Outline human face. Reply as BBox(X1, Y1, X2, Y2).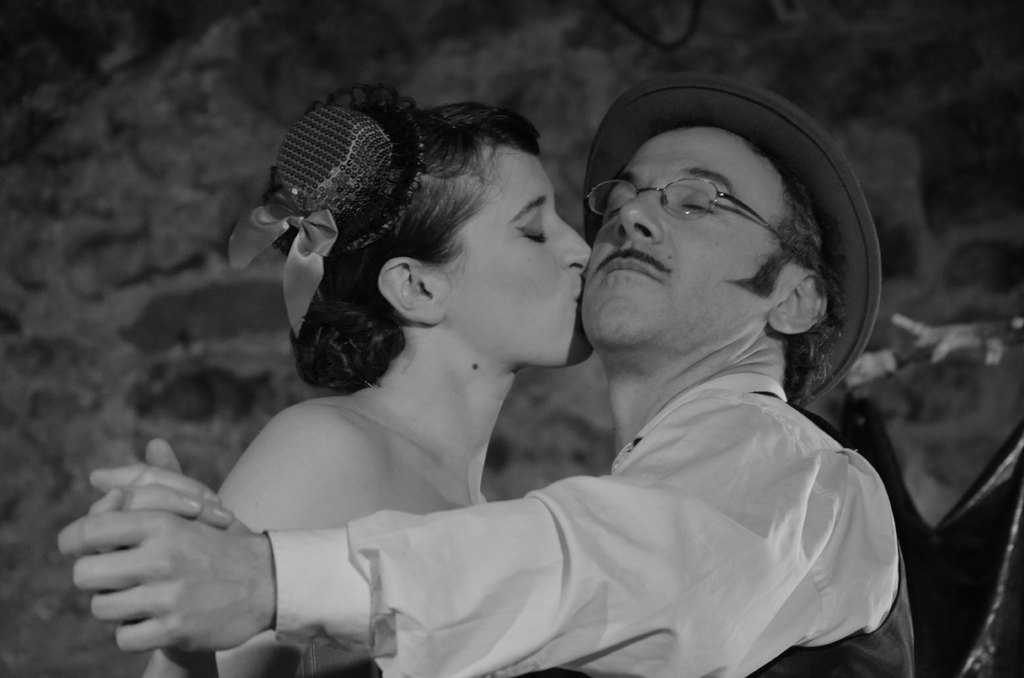
BBox(582, 124, 810, 355).
